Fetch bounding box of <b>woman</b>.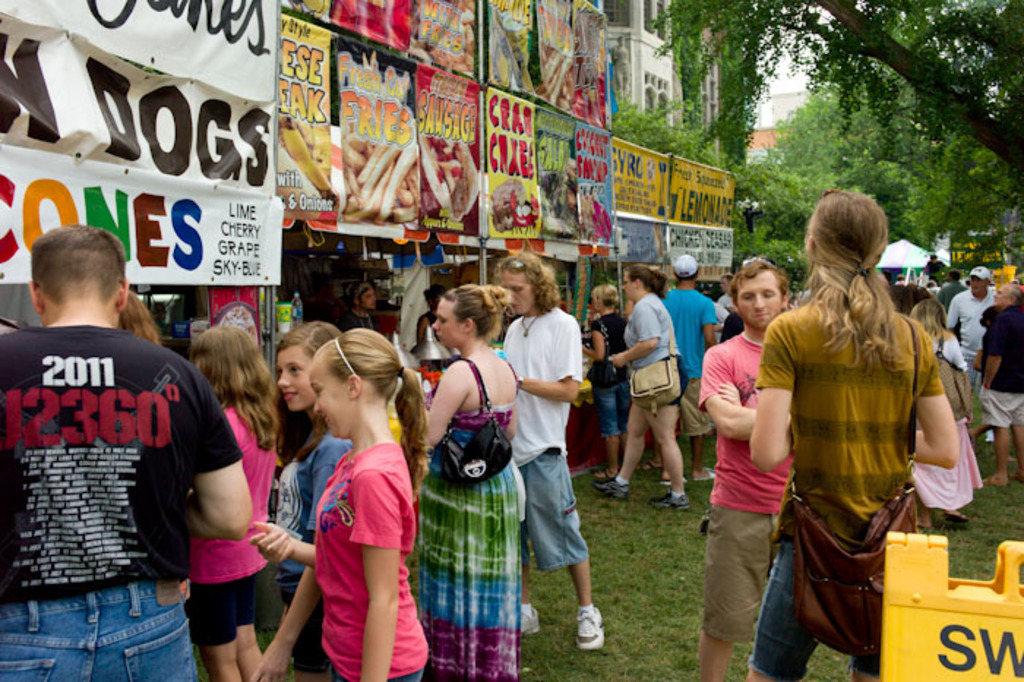
Bbox: {"left": 572, "top": 282, "right": 628, "bottom": 487}.
